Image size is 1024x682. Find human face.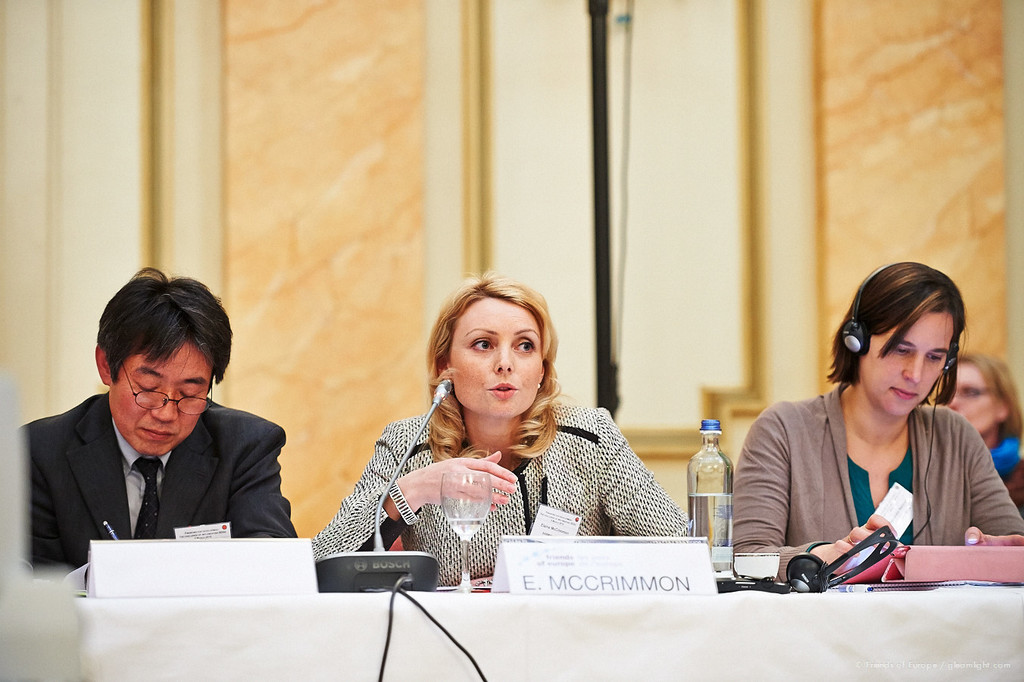
bbox=[947, 359, 1004, 433].
